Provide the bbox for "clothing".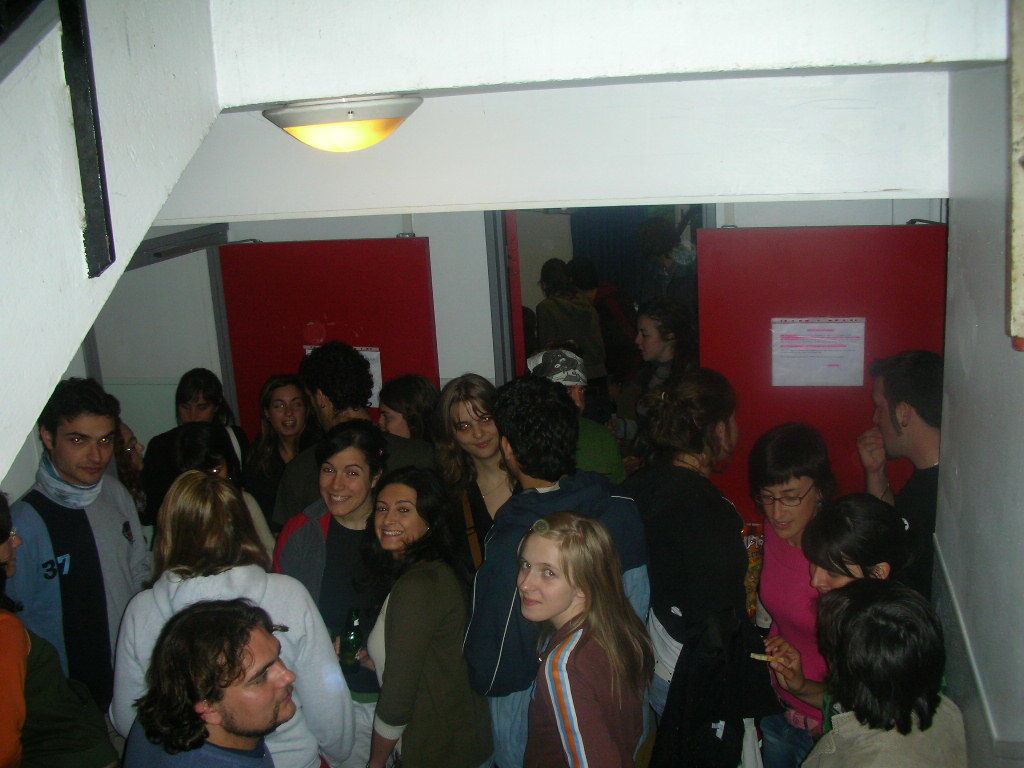
(left=241, top=431, right=310, bottom=497).
